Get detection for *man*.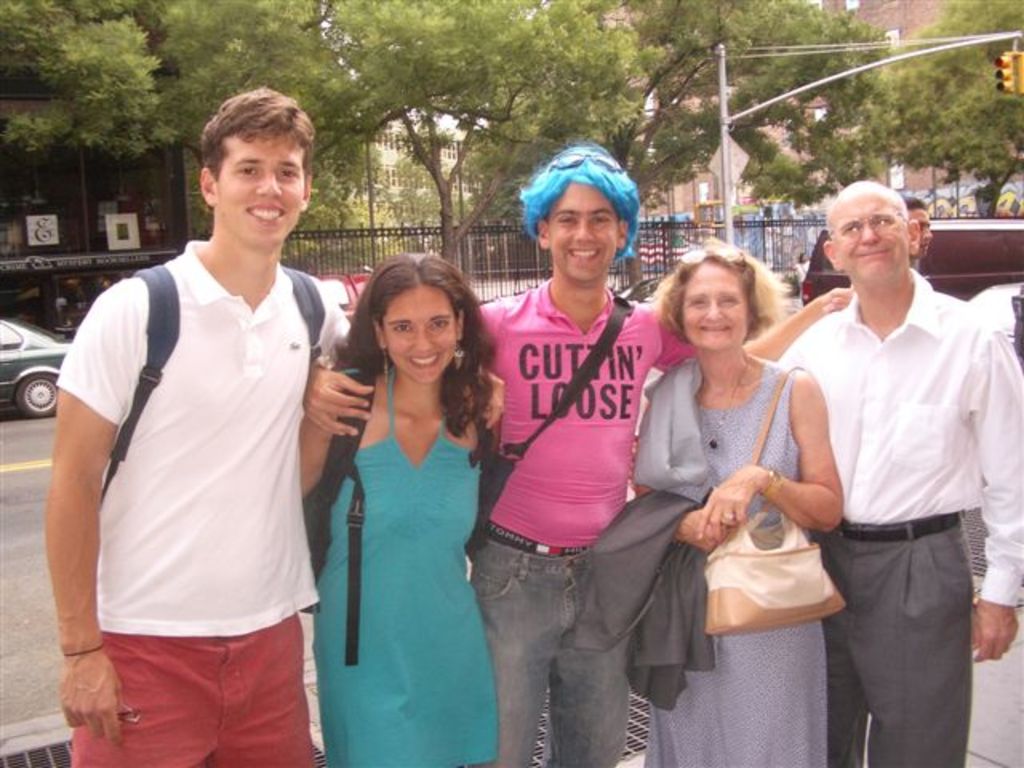
Detection: (38, 86, 507, 766).
